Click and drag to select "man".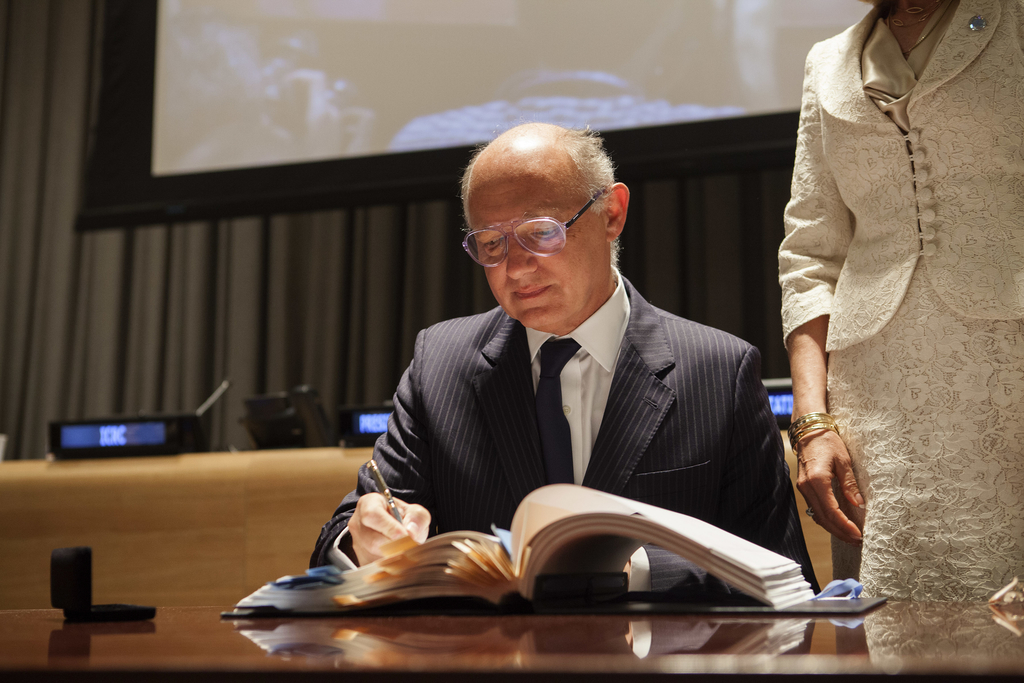
Selection: (left=347, top=120, right=793, bottom=597).
